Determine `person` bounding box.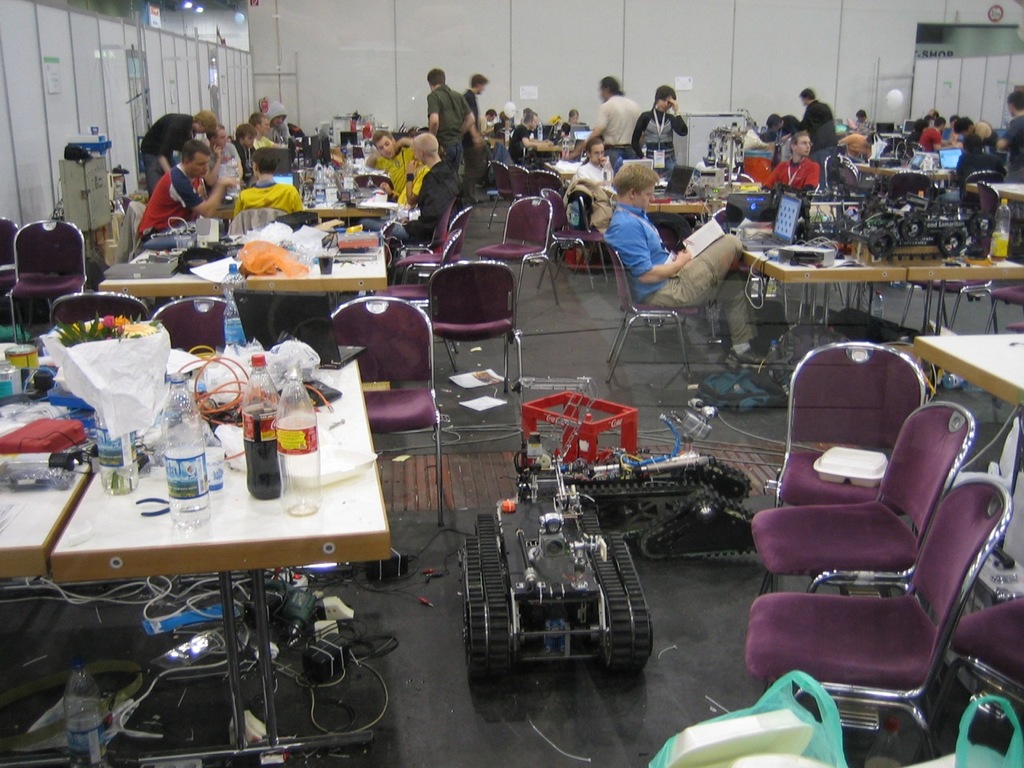
Determined: bbox(506, 112, 553, 166).
